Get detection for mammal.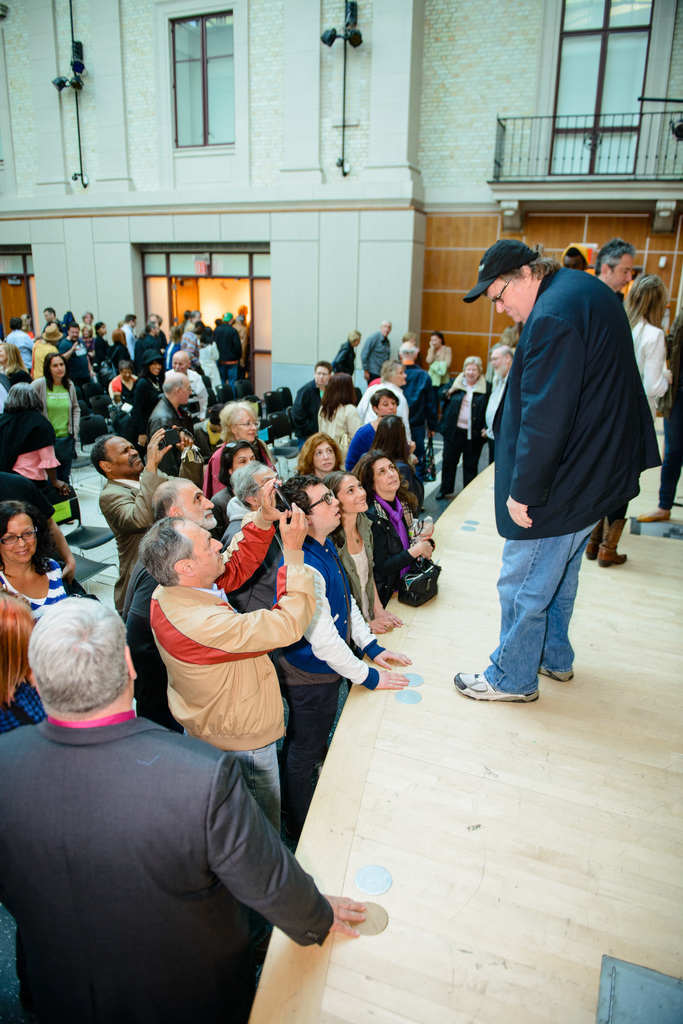
Detection: {"left": 593, "top": 237, "right": 637, "bottom": 292}.
